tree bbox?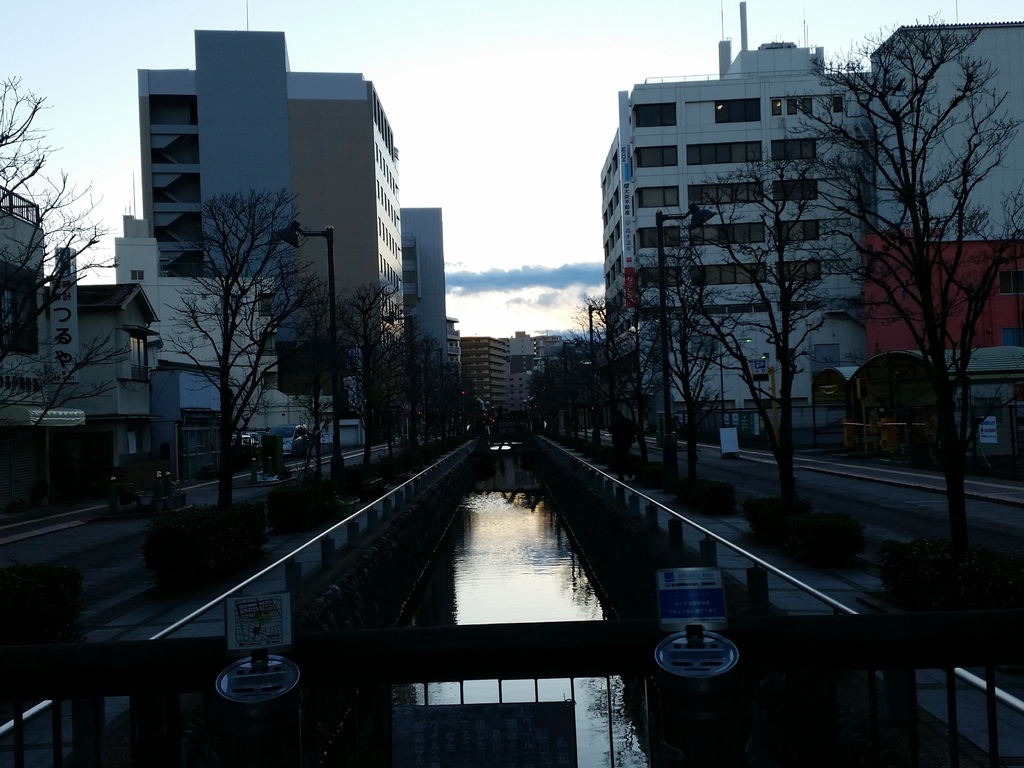
BBox(0, 47, 143, 460)
